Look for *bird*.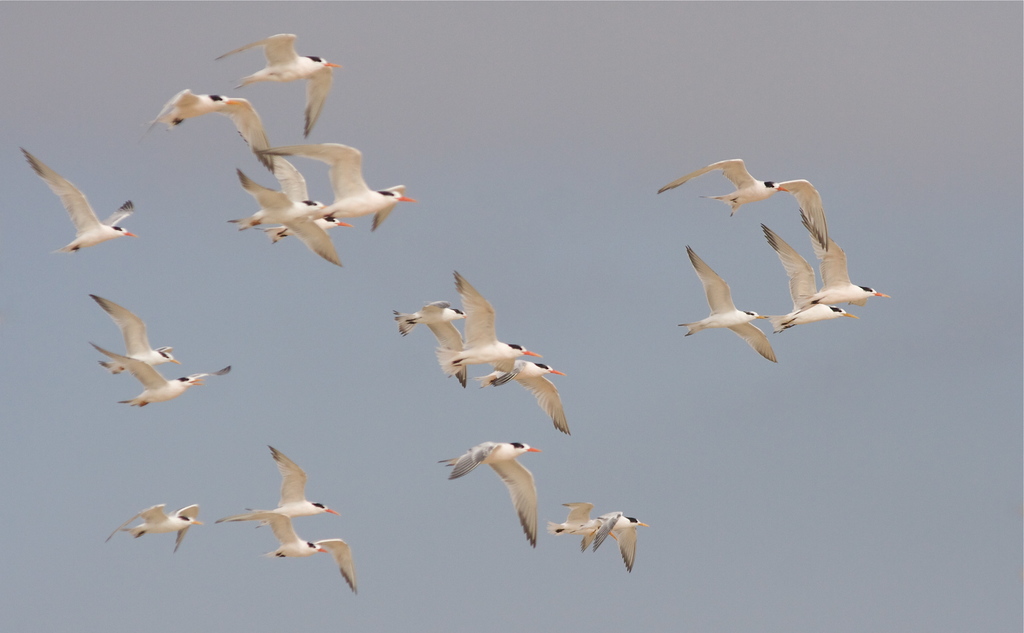
Found: BBox(221, 24, 337, 132).
